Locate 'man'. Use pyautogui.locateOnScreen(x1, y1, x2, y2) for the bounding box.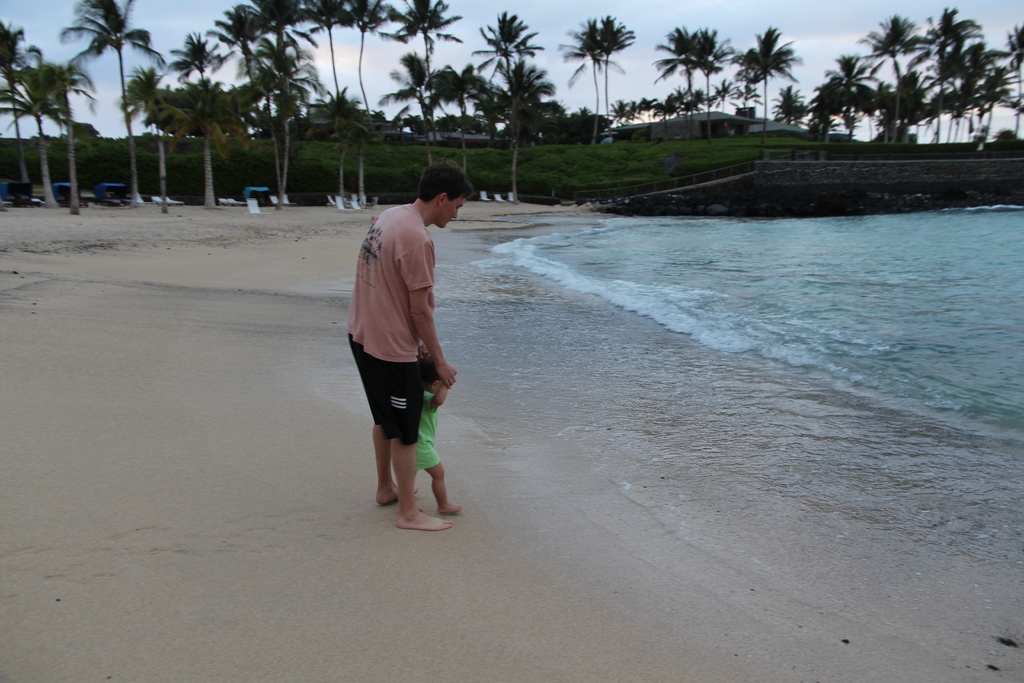
pyautogui.locateOnScreen(345, 160, 461, 537).
